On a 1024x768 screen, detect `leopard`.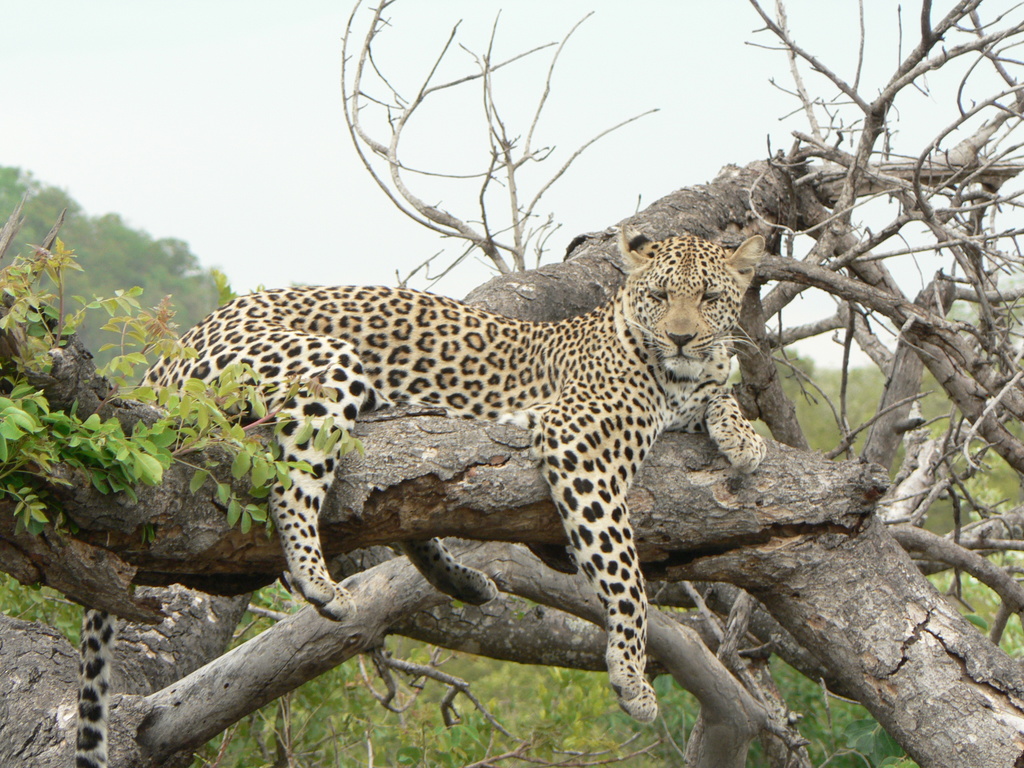
Rect(74, 225, 765, 767).
